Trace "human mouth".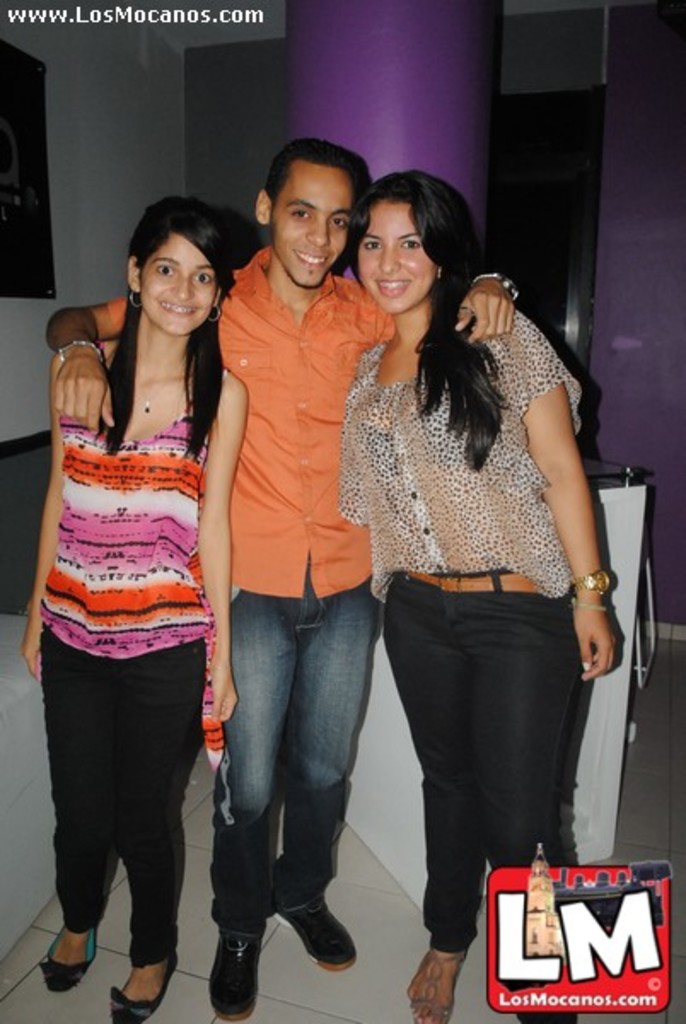
Traced to <bbox>370, 275, 413, 297</bbox>.
